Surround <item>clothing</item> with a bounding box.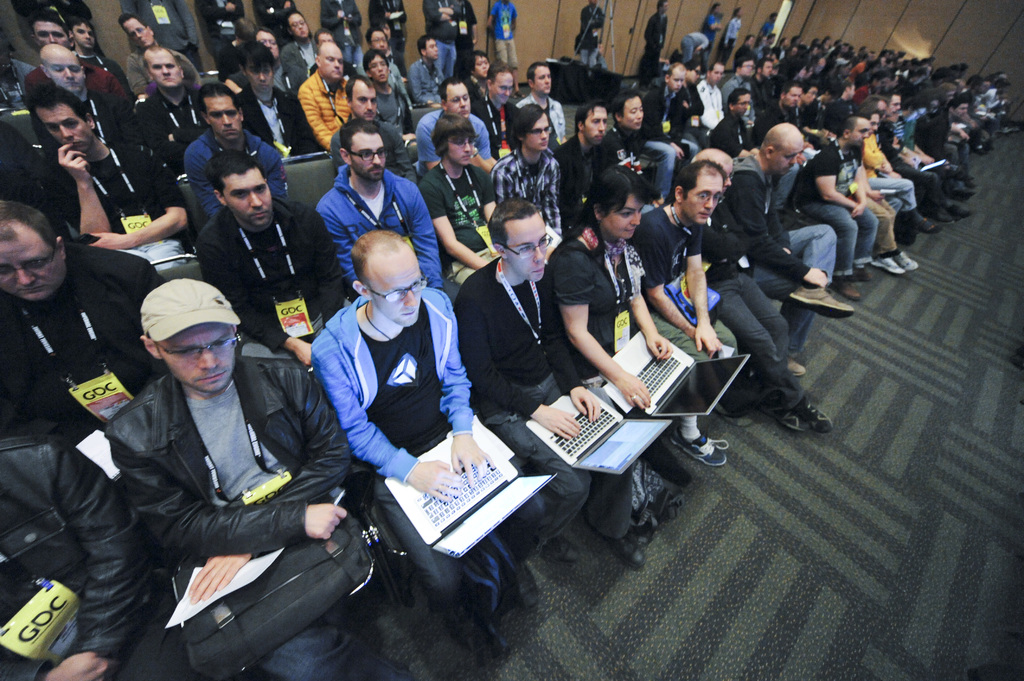
bbox(541, 230, 639, 378).
